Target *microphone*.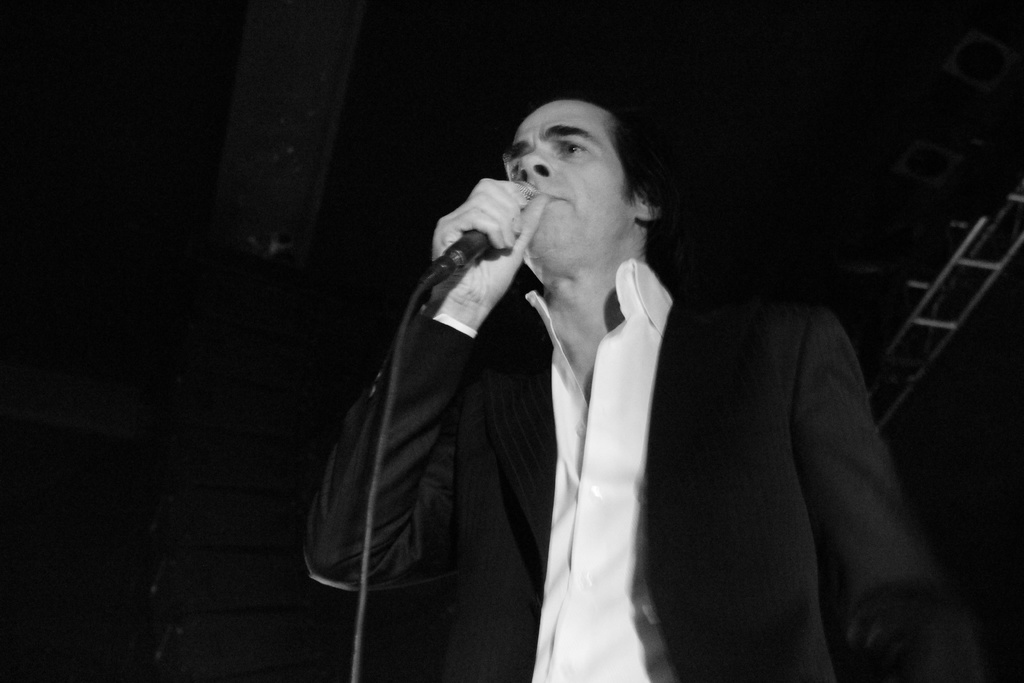
Target region: box=[449, 180, 537, 267].
